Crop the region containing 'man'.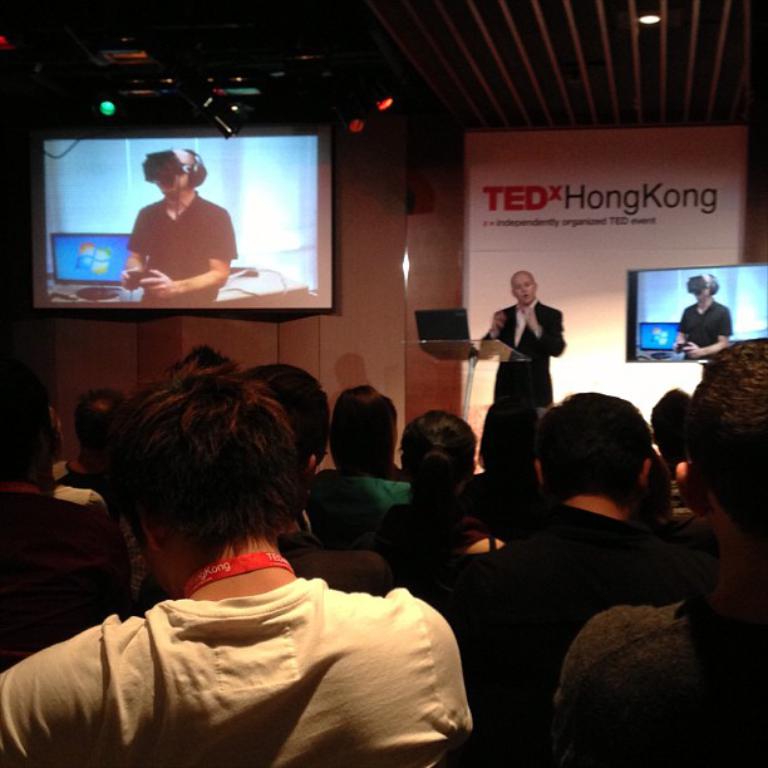
Crop region: <region>483, 272, 565, 405</region>.
